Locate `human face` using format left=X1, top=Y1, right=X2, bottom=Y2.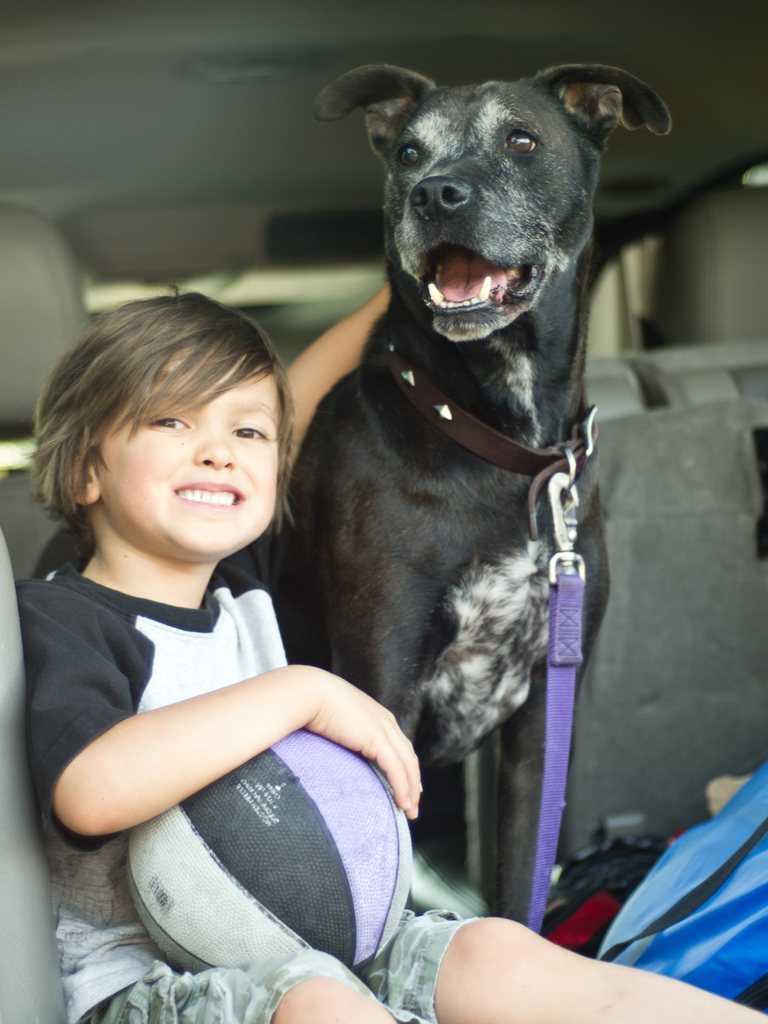
left=93, top=350, right=282, bottom=557.
